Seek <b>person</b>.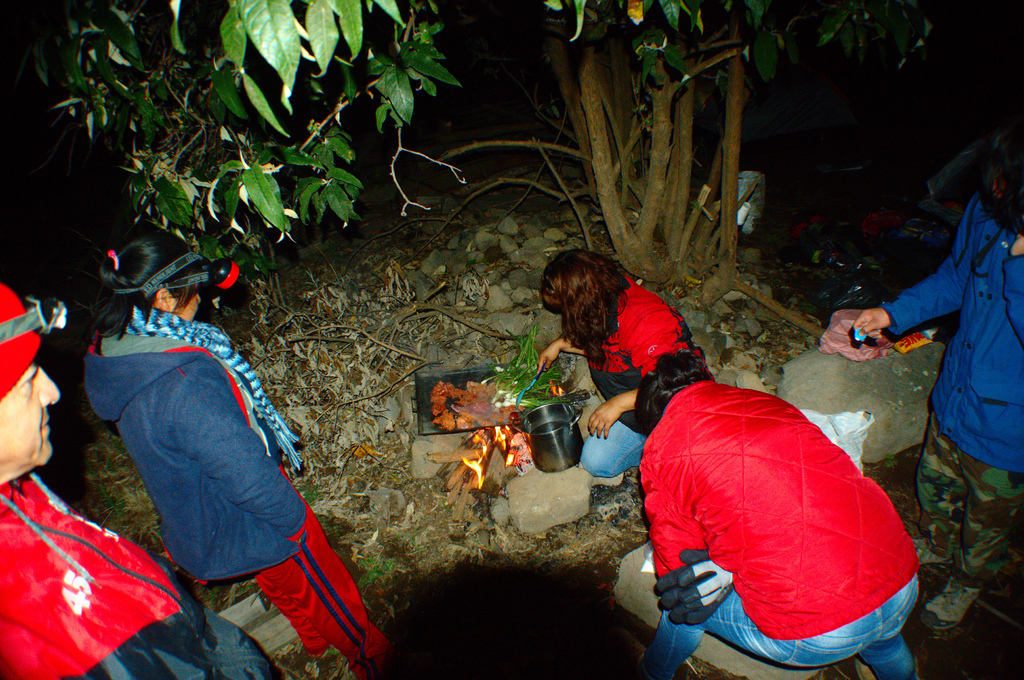
[left=535, top=252, right=703, bottom=476].
